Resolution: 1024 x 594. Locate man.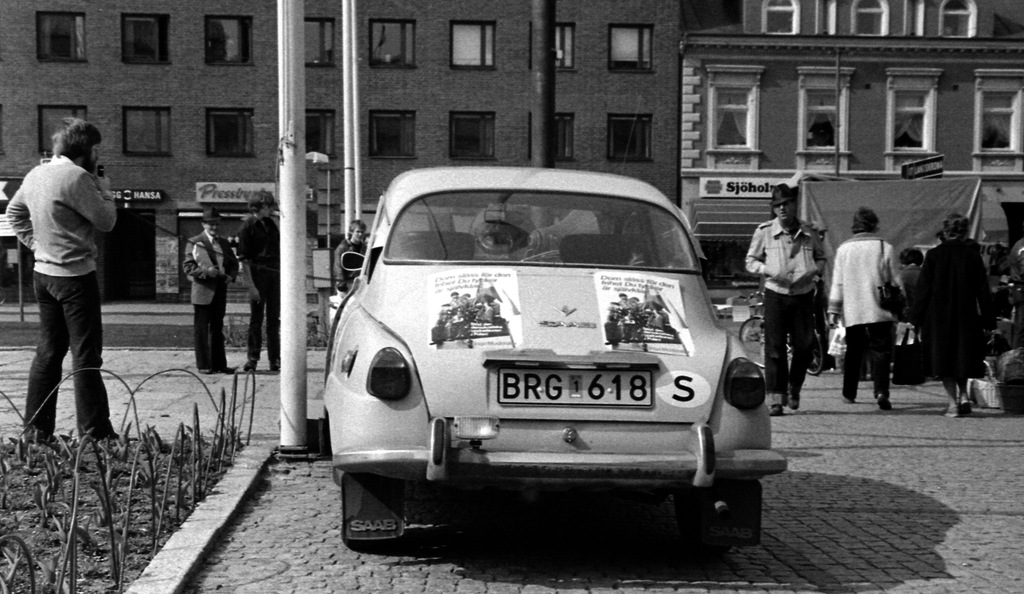
<box>1,114,126,444</box>.
